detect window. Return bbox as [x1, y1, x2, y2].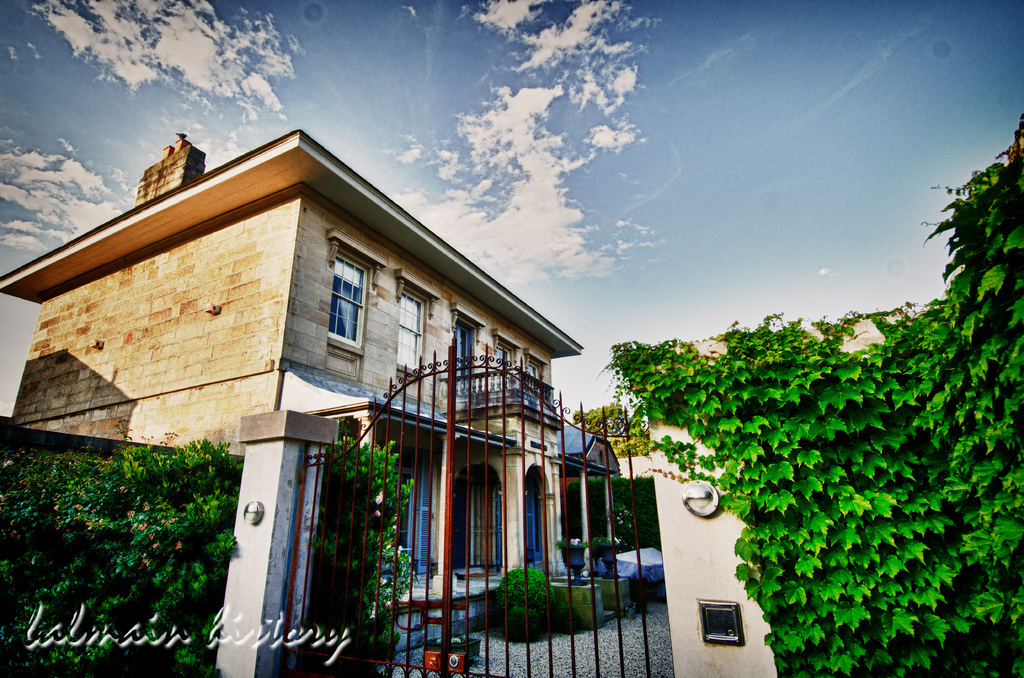
[328, 257, 365, 341].
